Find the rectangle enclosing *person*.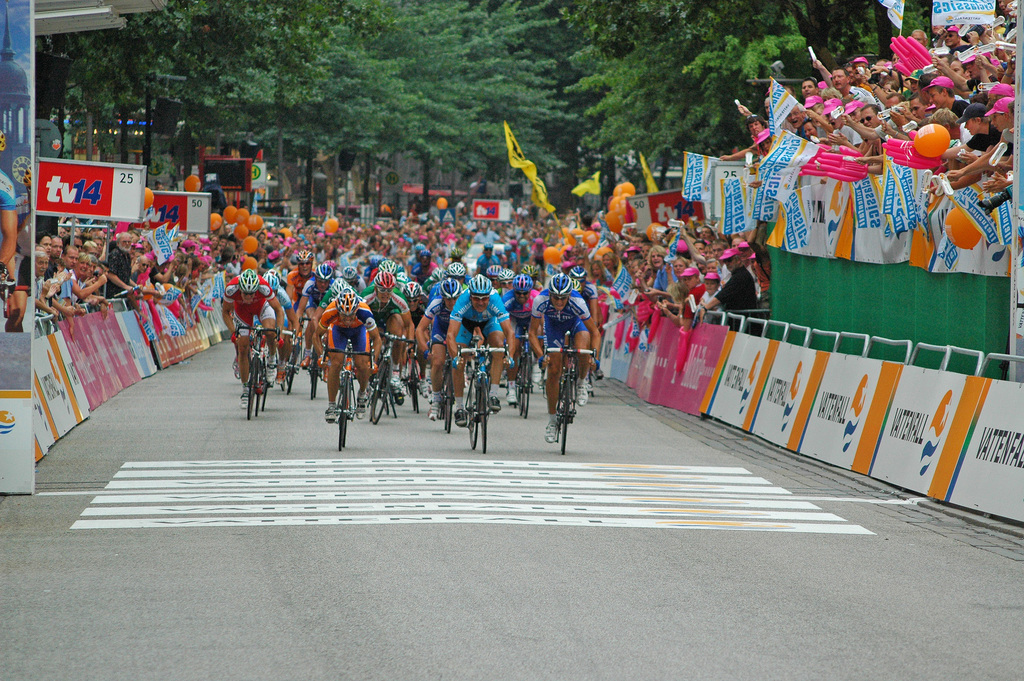
Rect(0, 131, 28, 301).
